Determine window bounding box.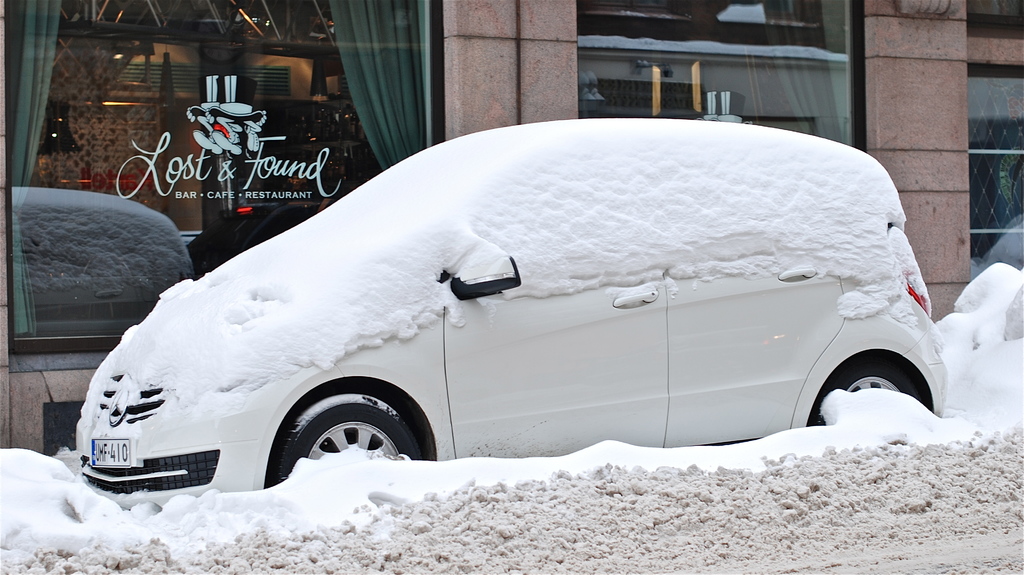
Determined: box=[0, 0, 454, 371].
